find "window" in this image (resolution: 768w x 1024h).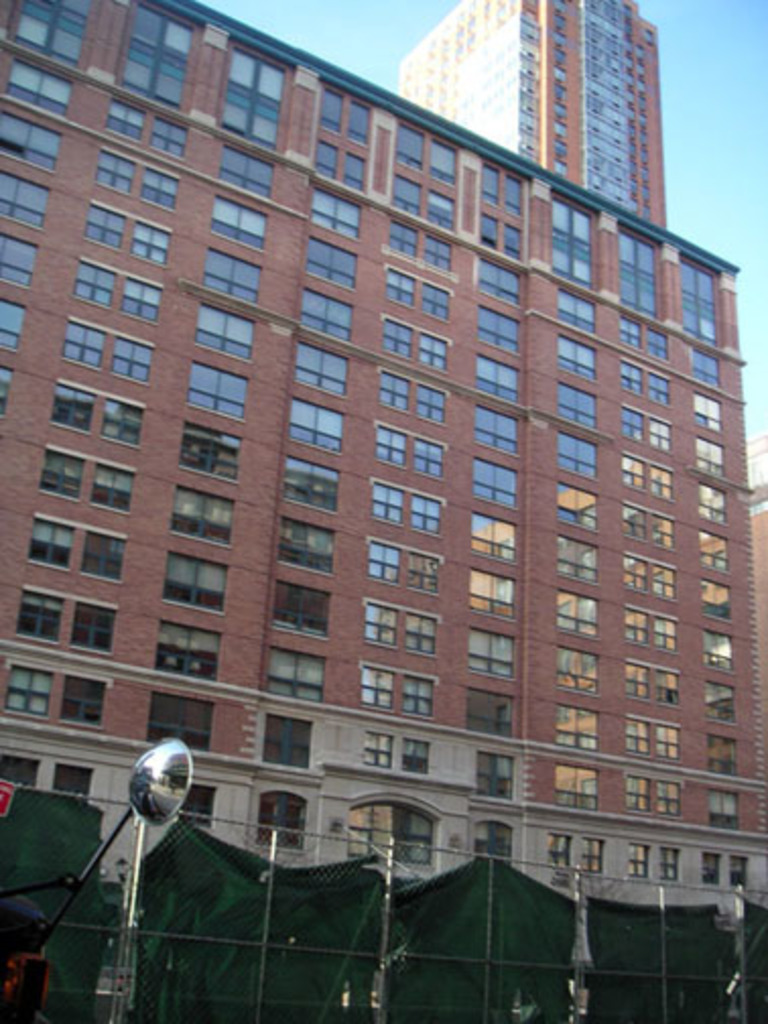
crop(559, 764, 597, 807).
